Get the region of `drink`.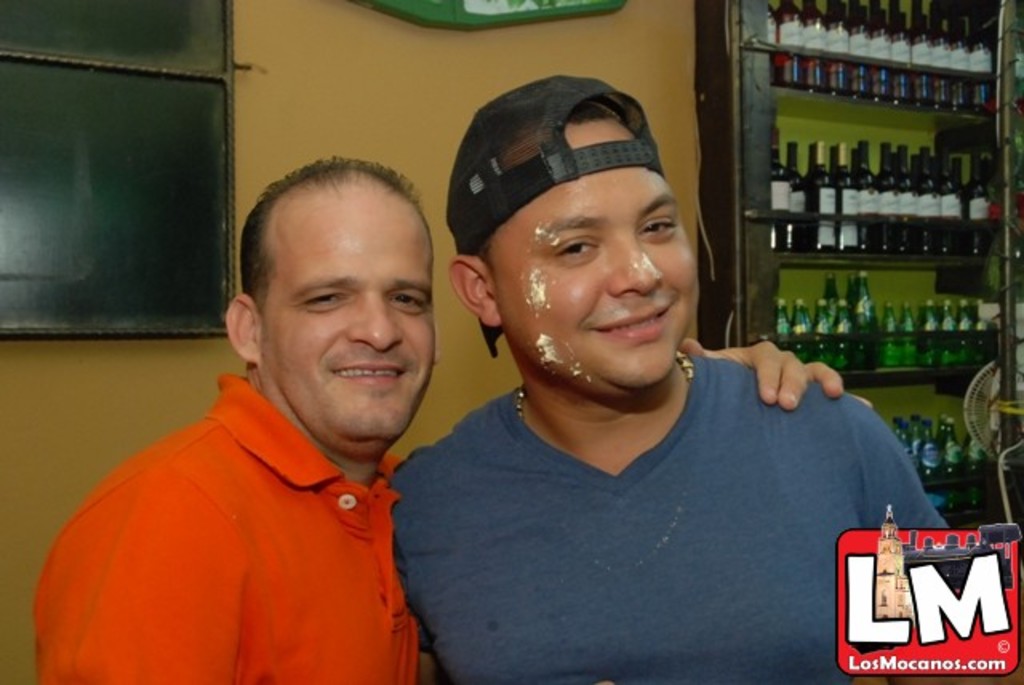
pyautogui.locateOnScreen(944, 150, 966, 253).
